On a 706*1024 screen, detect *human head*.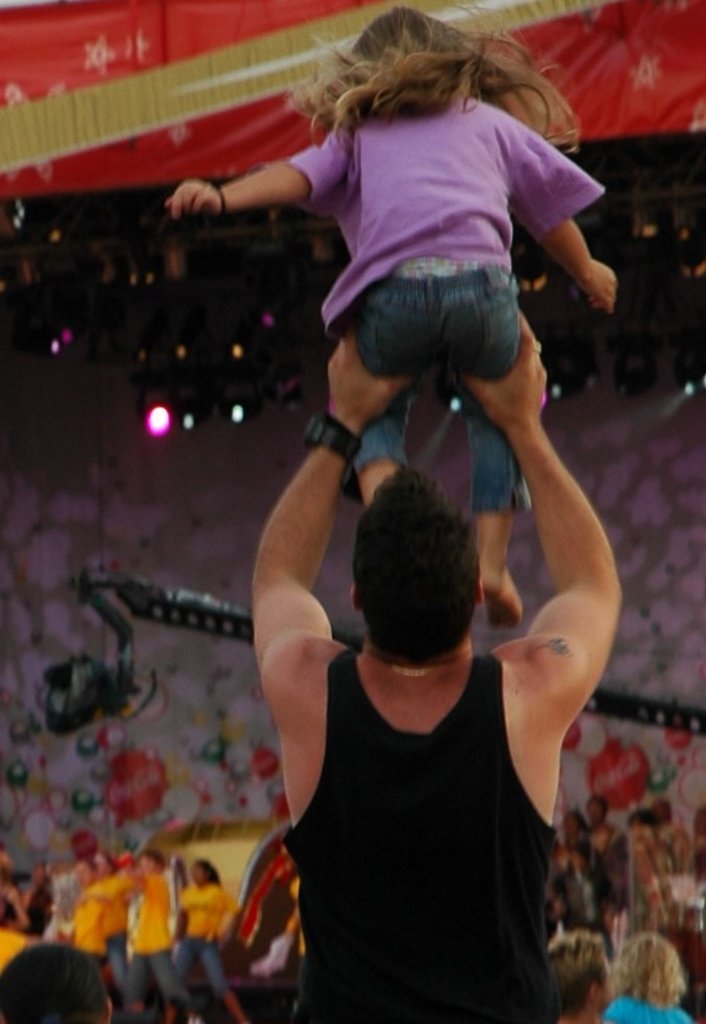
(631, 807, 661, 840).
